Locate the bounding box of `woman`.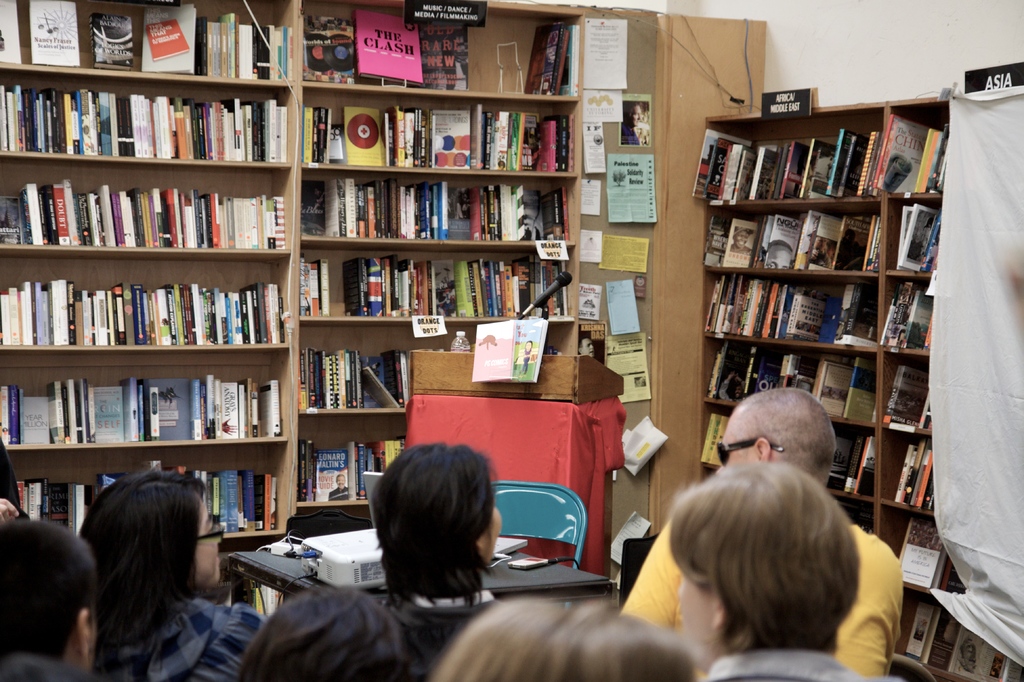
Bounding box: (436,583,724,681).
